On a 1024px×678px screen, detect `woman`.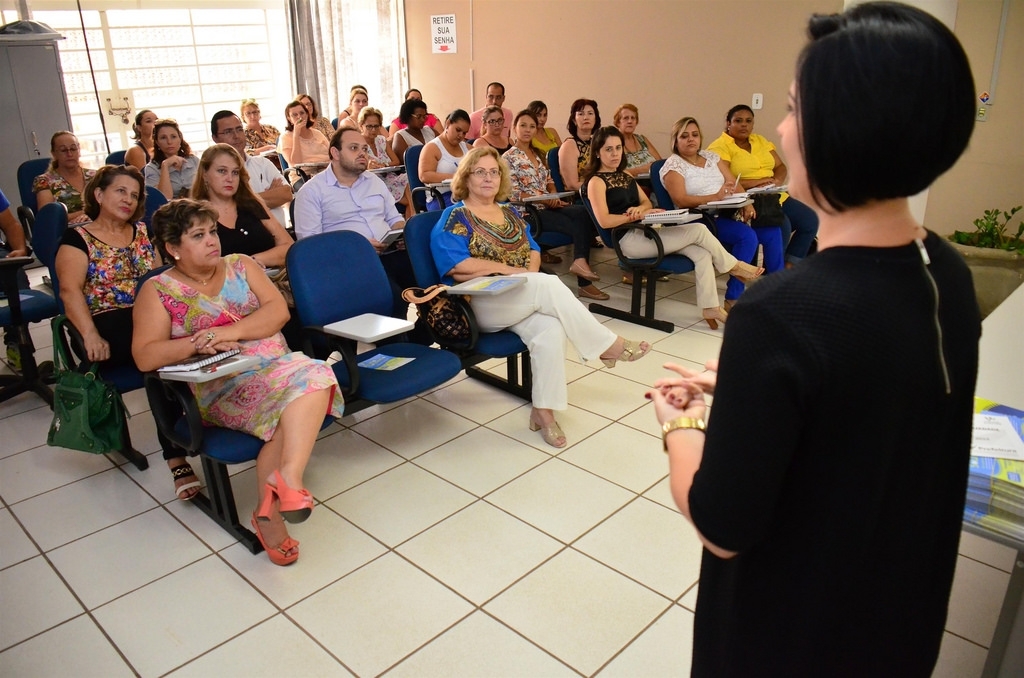
locate(611, 100, 667, 187).
